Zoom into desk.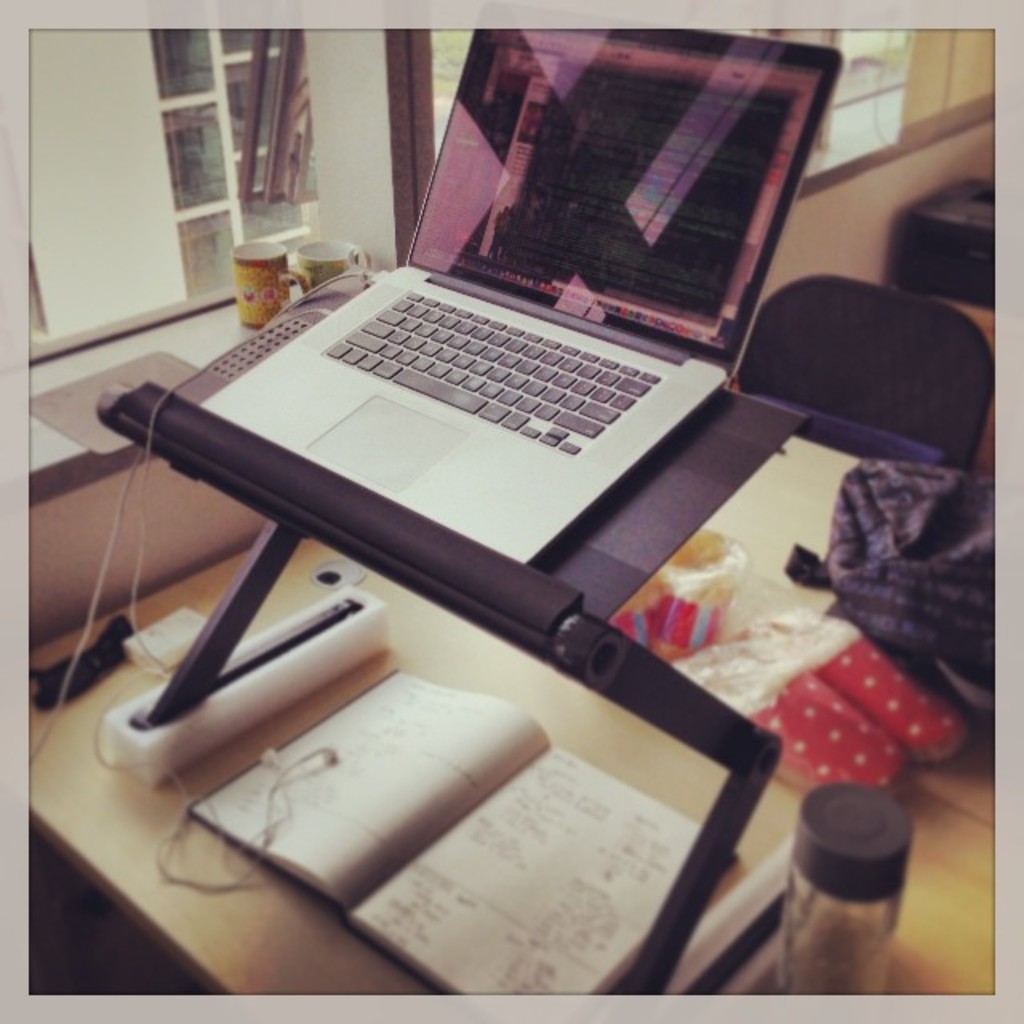
Zoom target: pyautogui.locateOnScreen(37, 437, 990, 992).
